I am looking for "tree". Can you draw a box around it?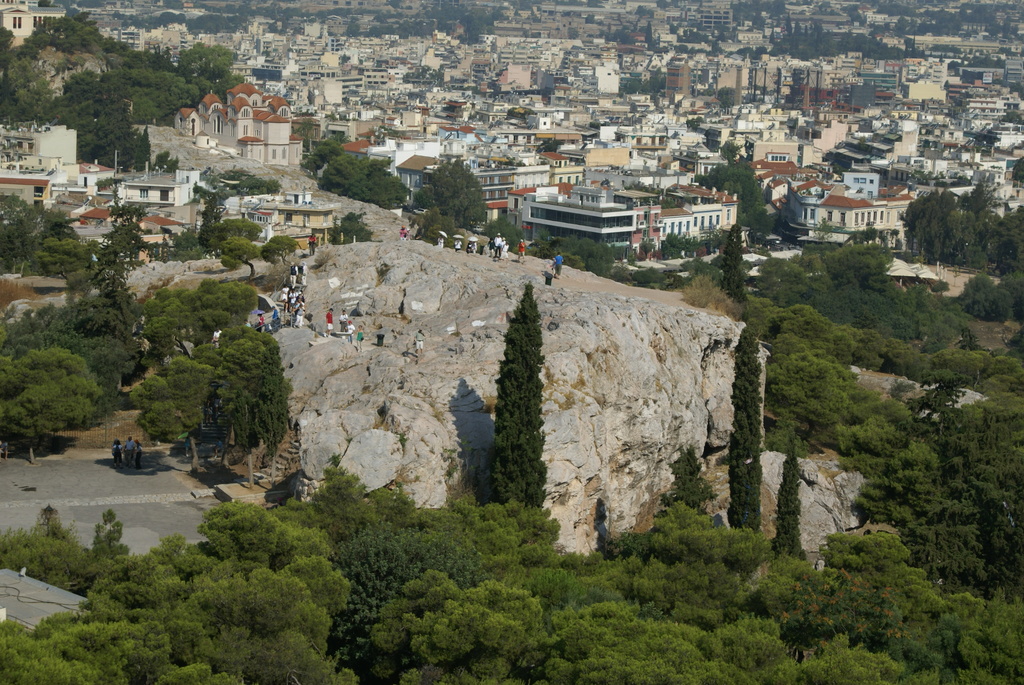
Sure, the bounding box is crop(478, 258, 557, 538).
